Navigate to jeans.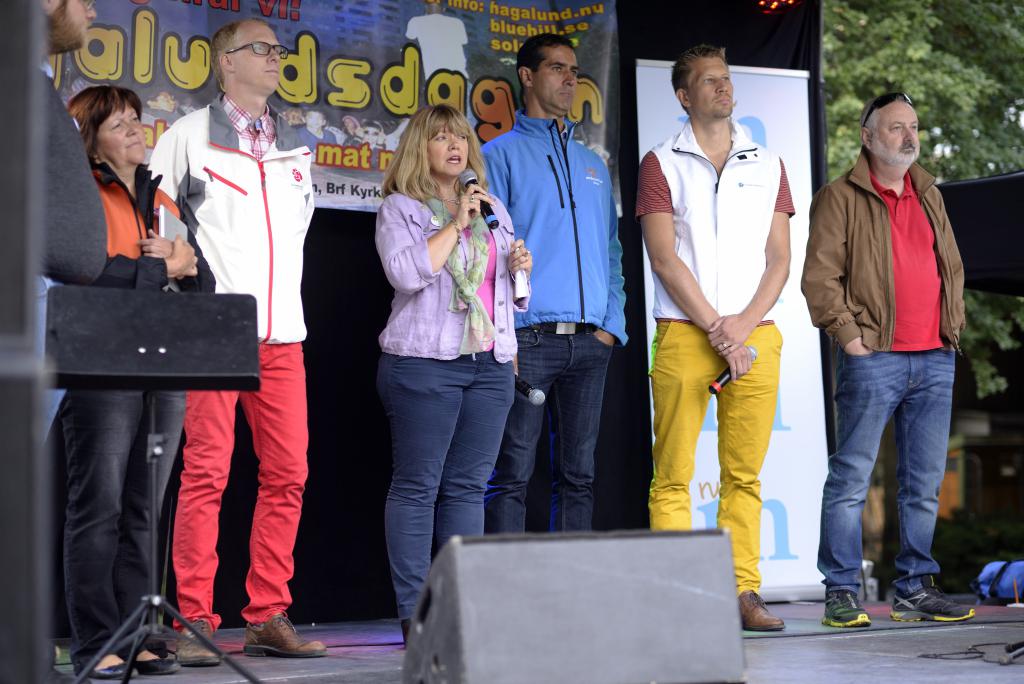
Navigation target: 486 324 619 533.
